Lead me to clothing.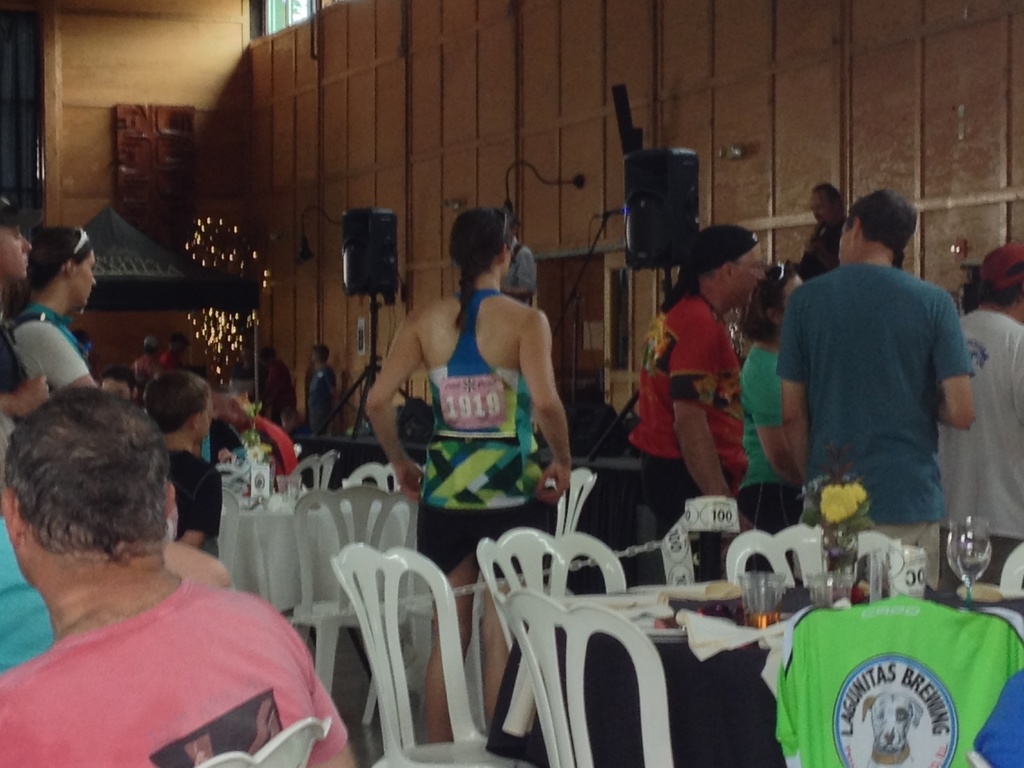
Lead to [5, 301, 95, 393].
